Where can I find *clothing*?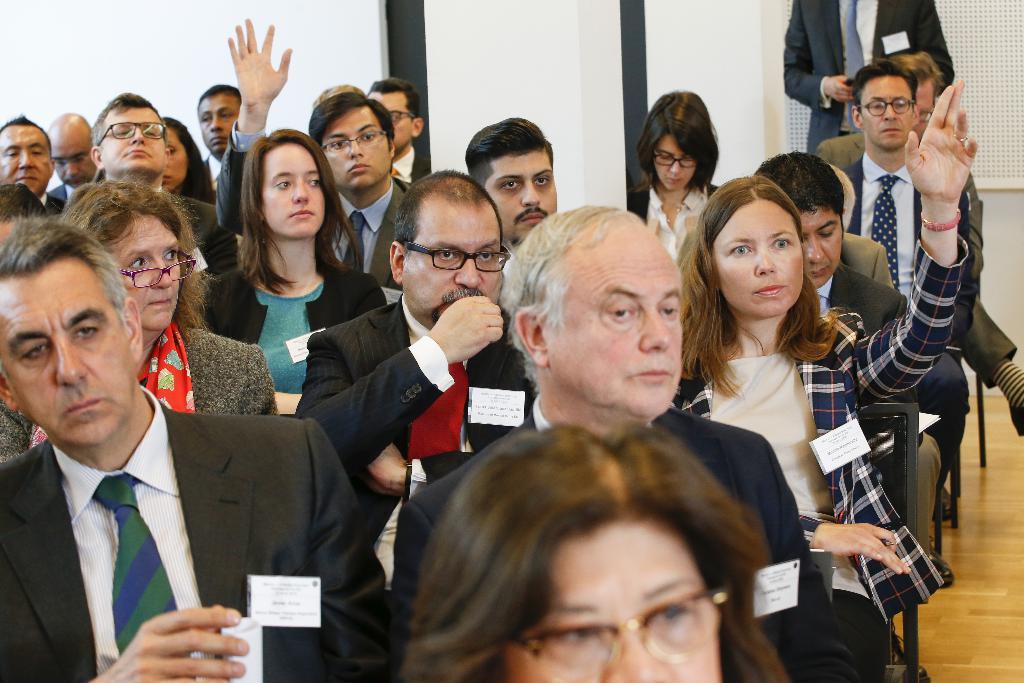
You can find it at (814,138,1016,347).
